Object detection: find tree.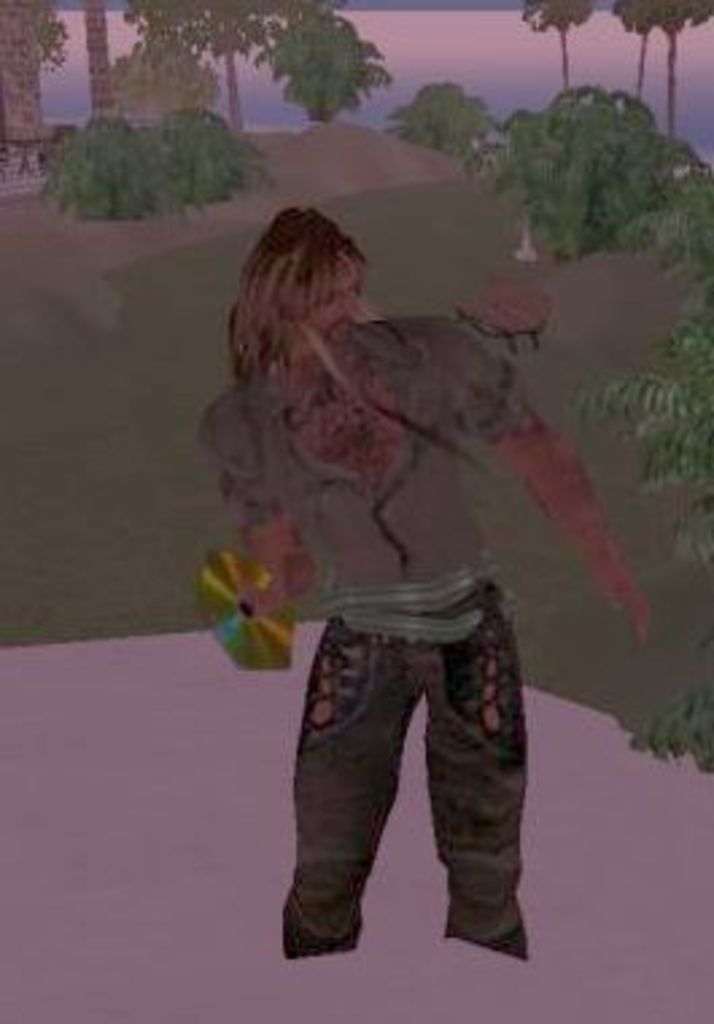
bbox=(601, 0, 711, 151).
